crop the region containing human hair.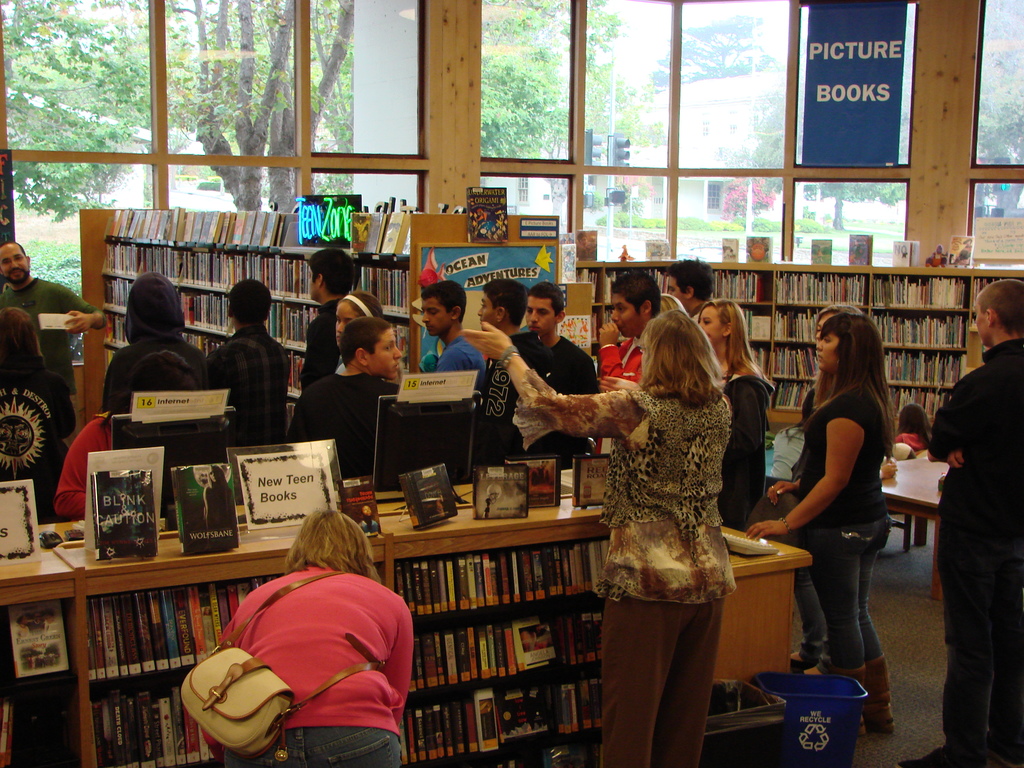
Crop region: l=226, t=284, r=271, b=333.
